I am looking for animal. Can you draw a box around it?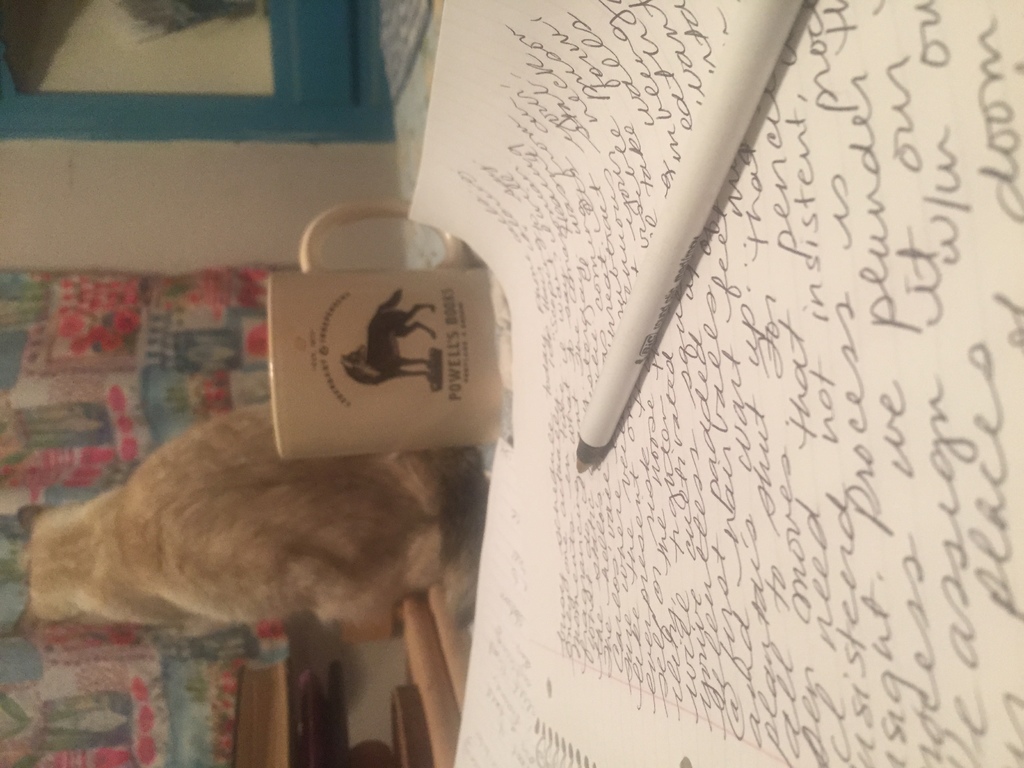
Sure, the bounding box is pyautogui.locateOnScreen(10, 401, 456, 626).
